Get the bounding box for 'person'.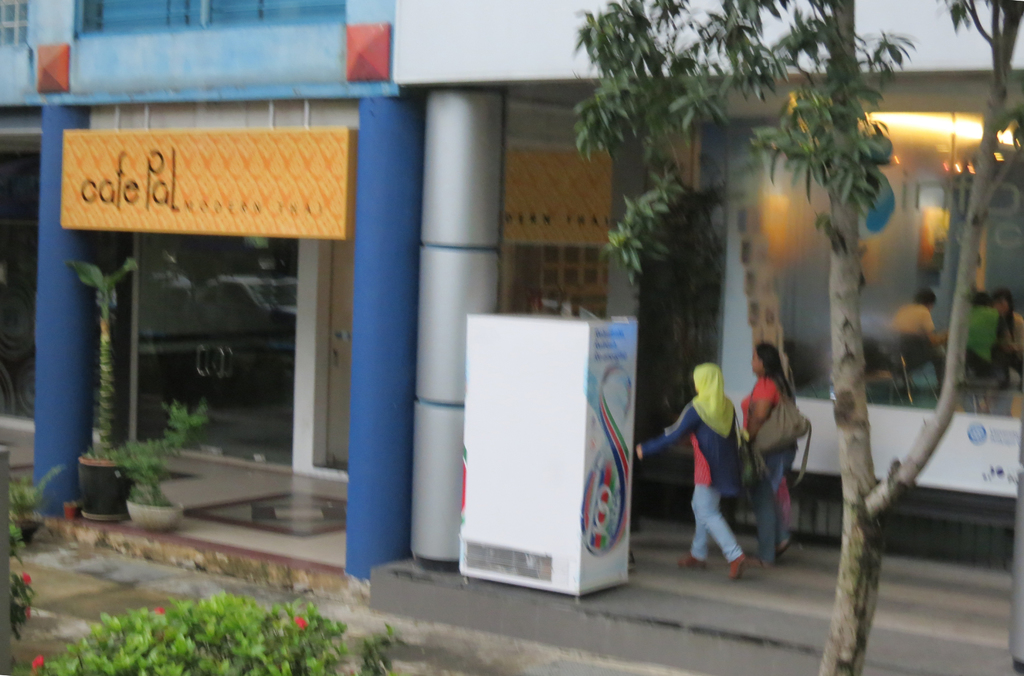
crop(986, 285, 1023, 398).
